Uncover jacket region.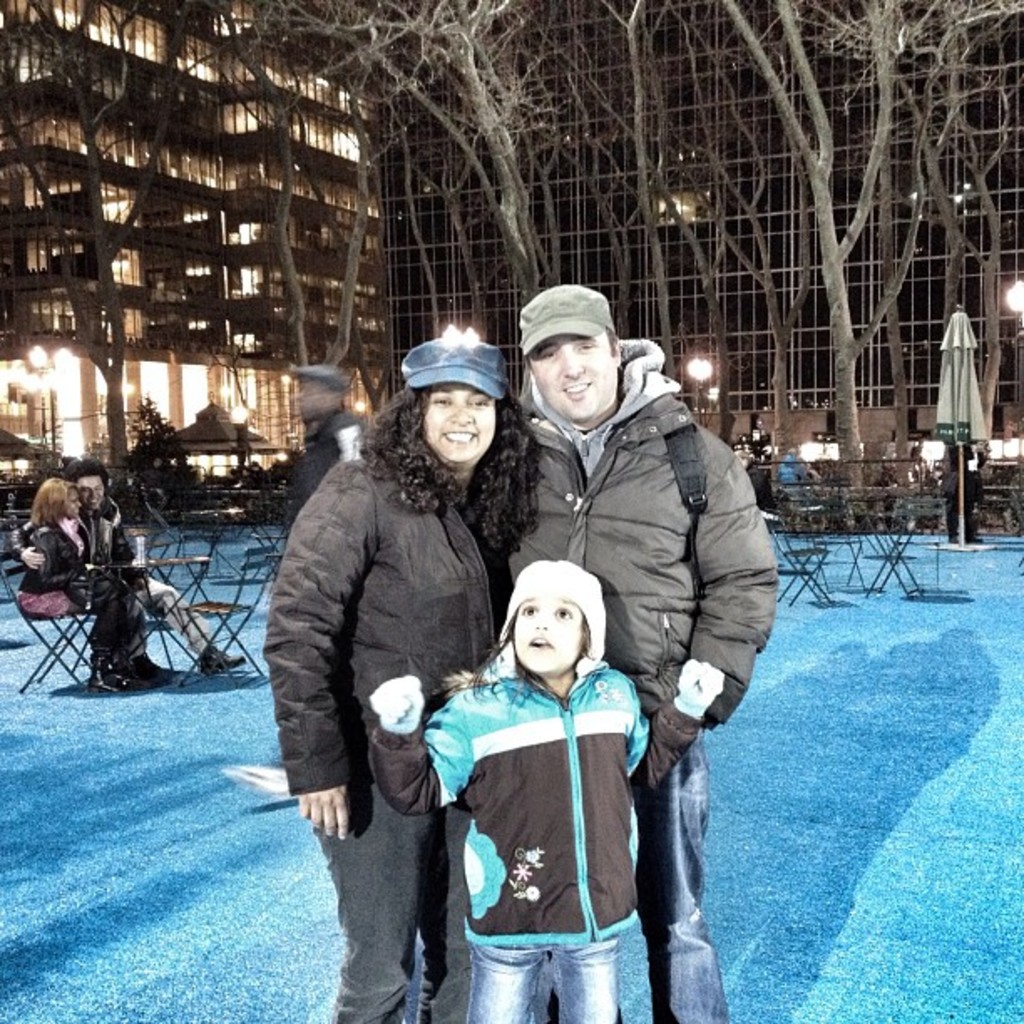
Uncovered: [left=258, top=452, right=512, bottom=883].
